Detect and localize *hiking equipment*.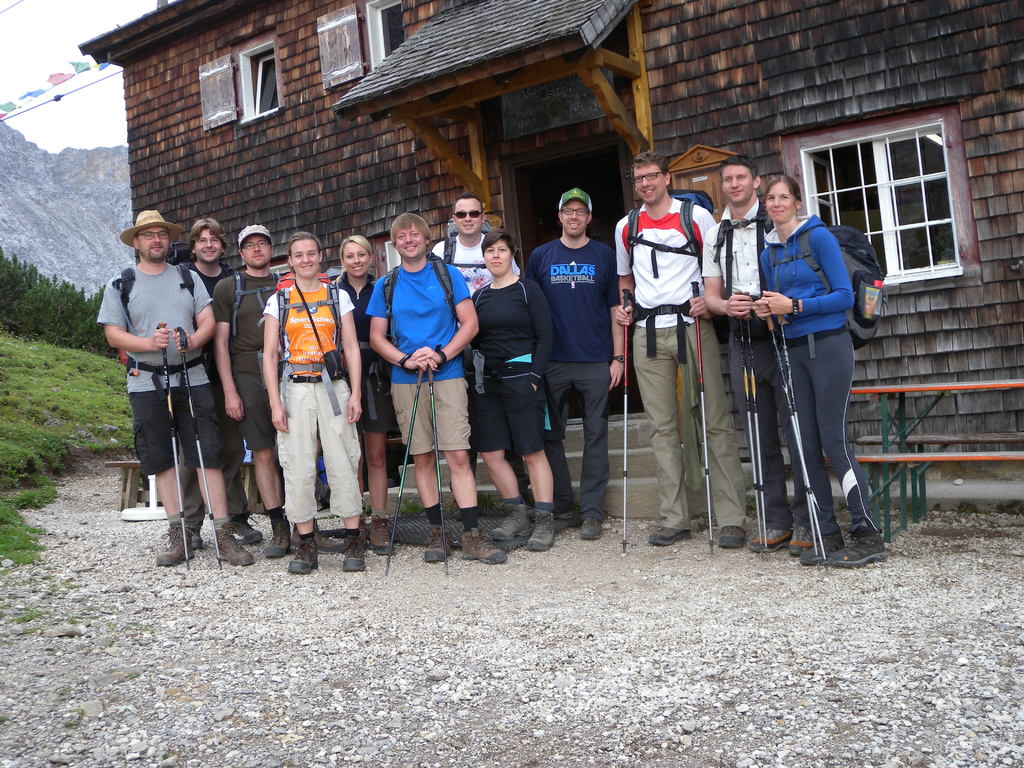
Localized at [left=321, top=262, right=352, bottom=281].
